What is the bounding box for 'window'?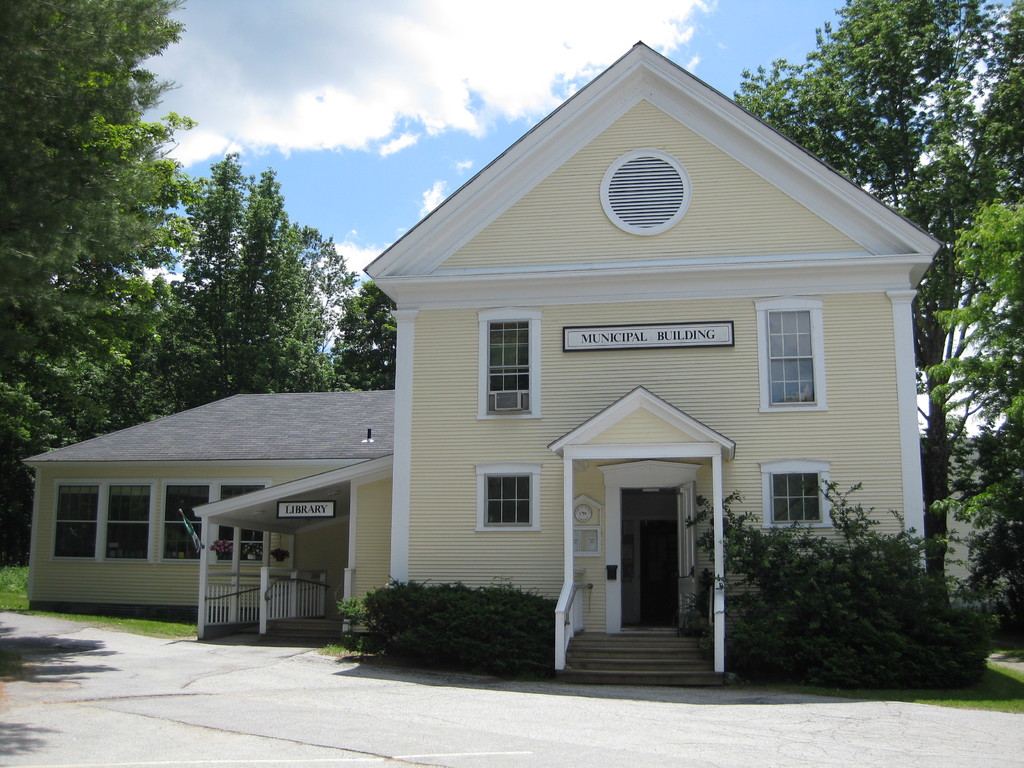
left=768, top=293, right=836, bottom=422.
